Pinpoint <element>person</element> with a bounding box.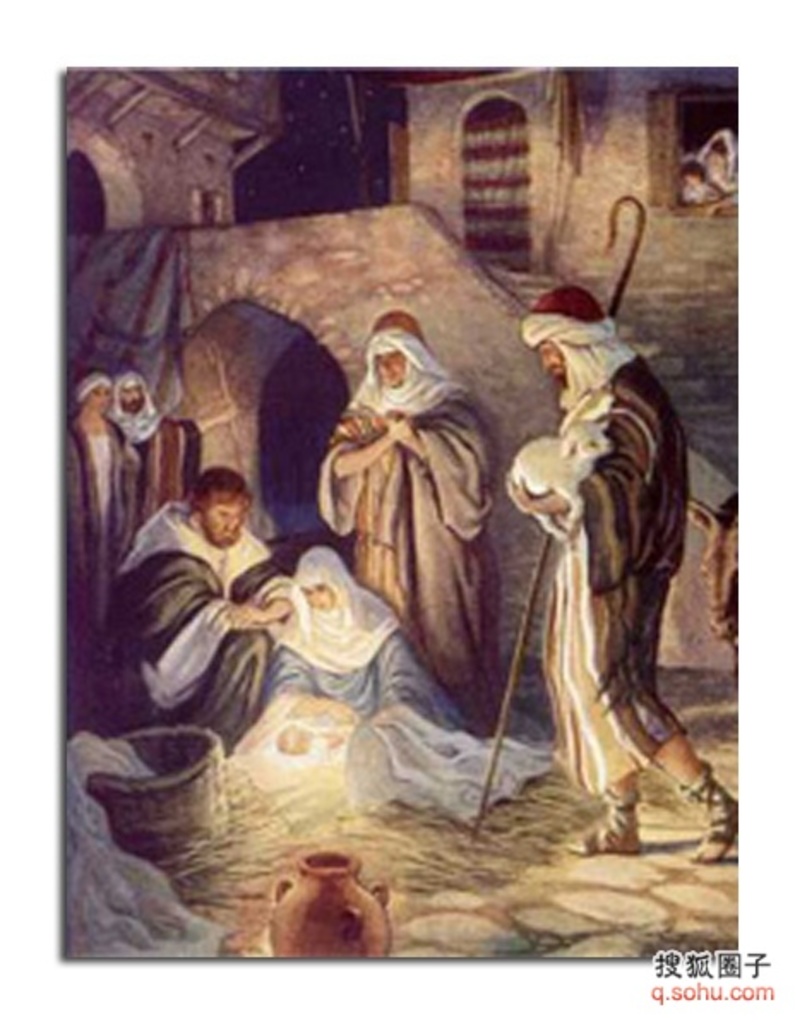
[x1=96, y1=467, x2=305, y2=717].
